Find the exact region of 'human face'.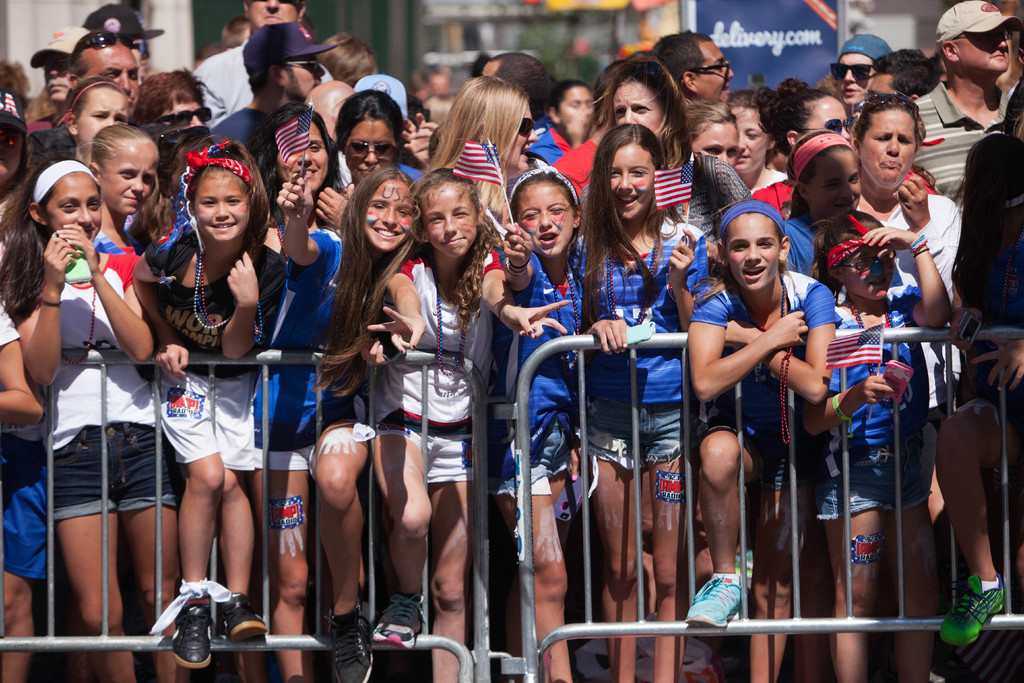
Exact region: <bbox>611, 147, 657, 222</bbox>.
